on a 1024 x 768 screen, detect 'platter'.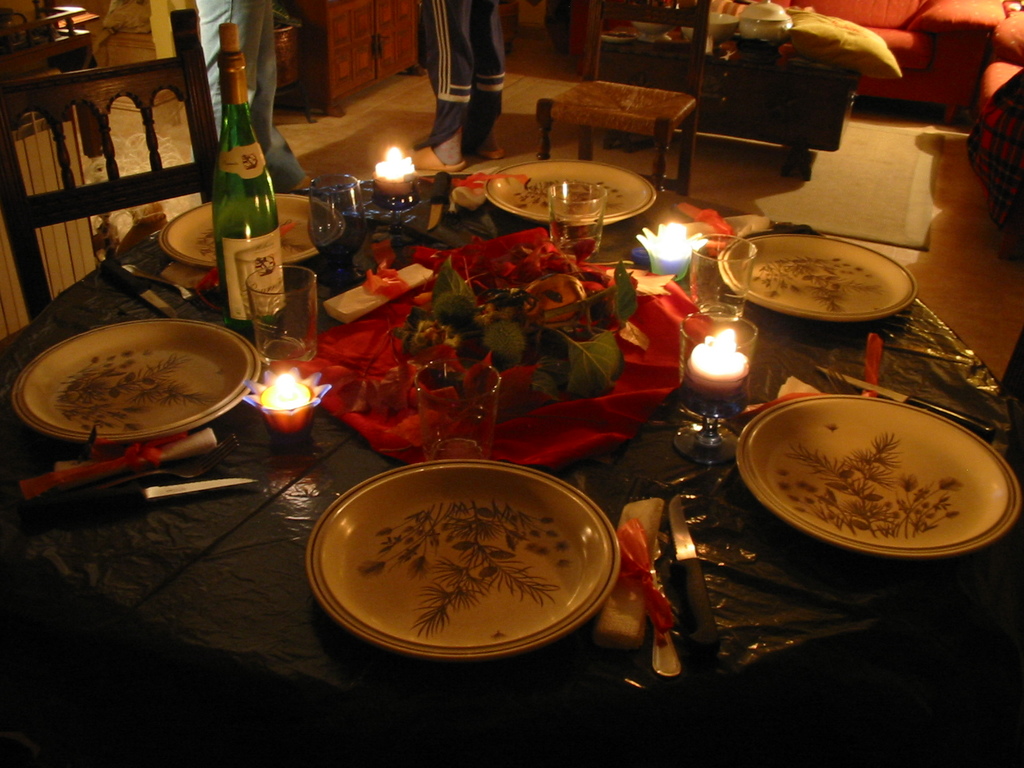
{"left": 717, "top": 233, "right": 915, "bottom": 320}.
